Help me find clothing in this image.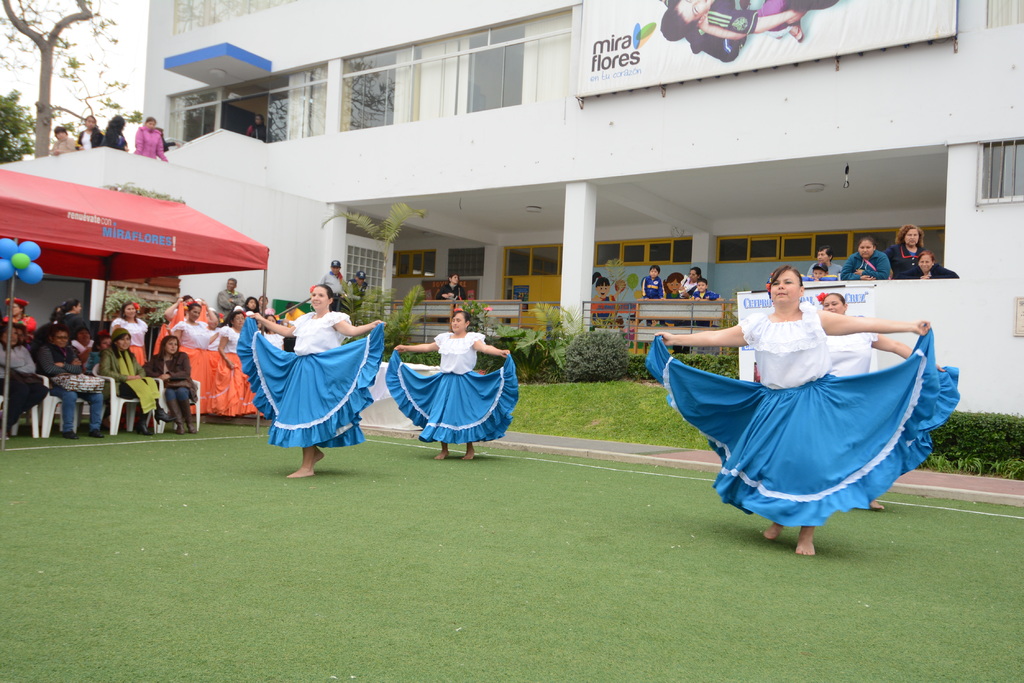
Found it: (x1=246, y1=309, x2=394, y2=442).
